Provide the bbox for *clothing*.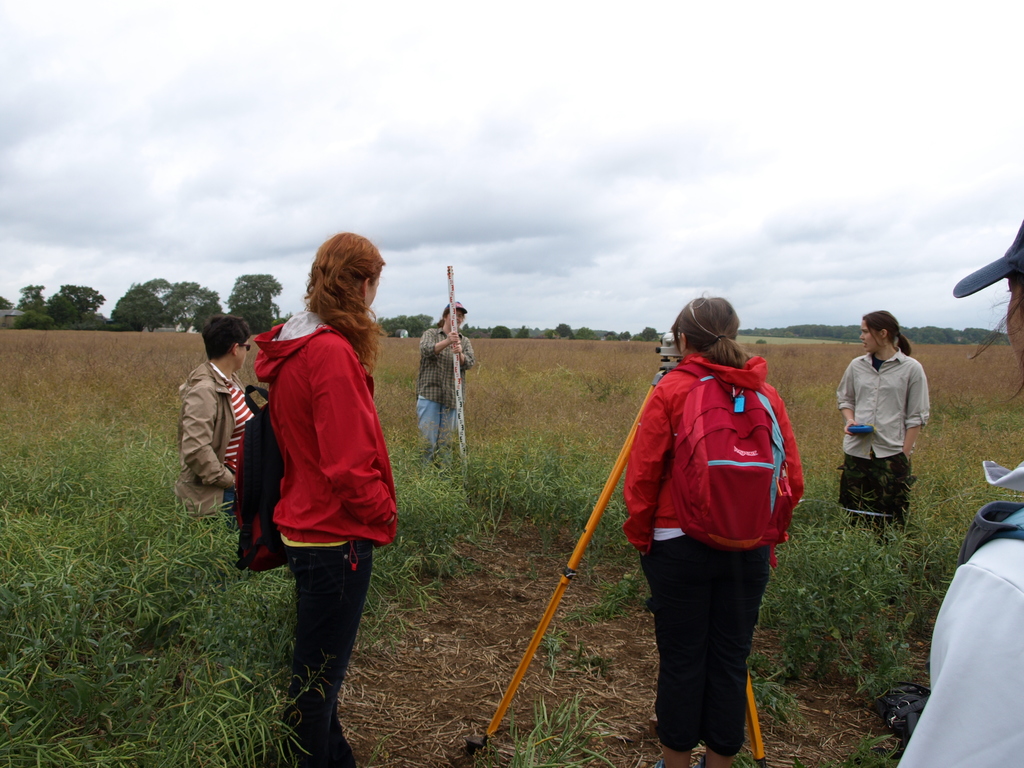
[888,504,1023,767].
